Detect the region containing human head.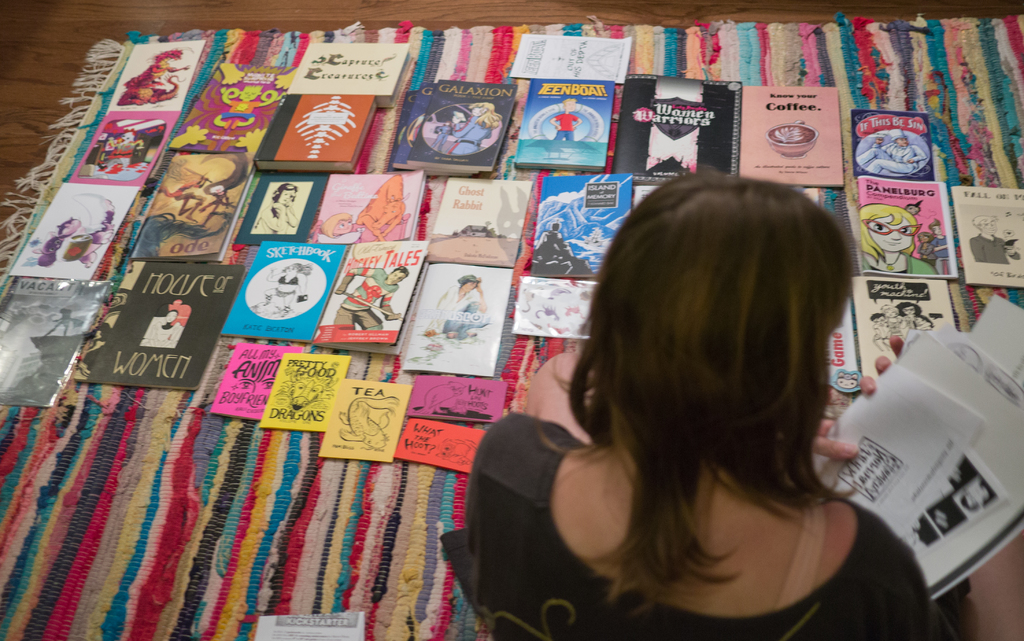
550:218:561:231.
